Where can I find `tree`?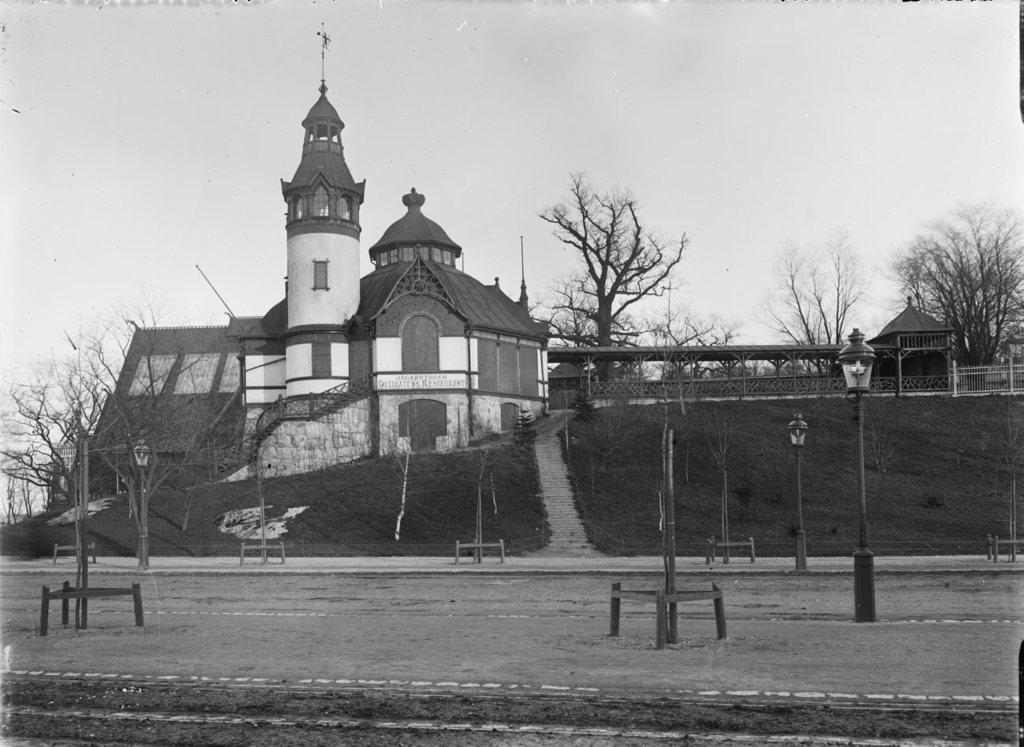
You can find it at <region>518, 158, 691, 397</region>.
